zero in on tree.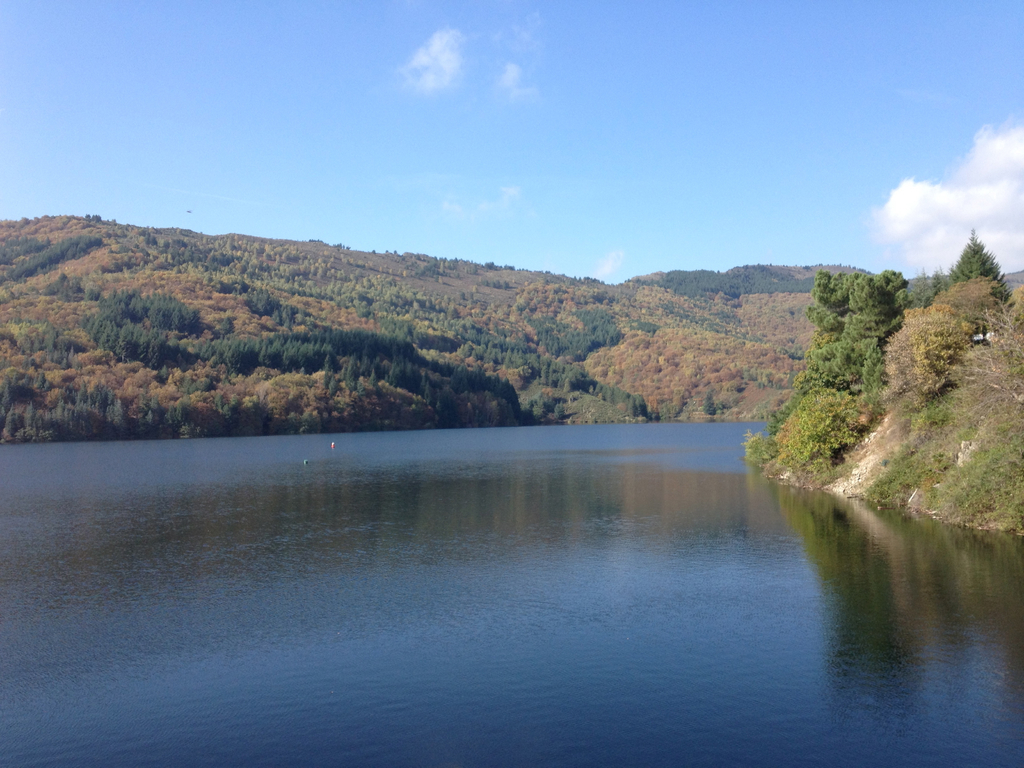
Zeroed in: [955, 234, 1023, 320].
